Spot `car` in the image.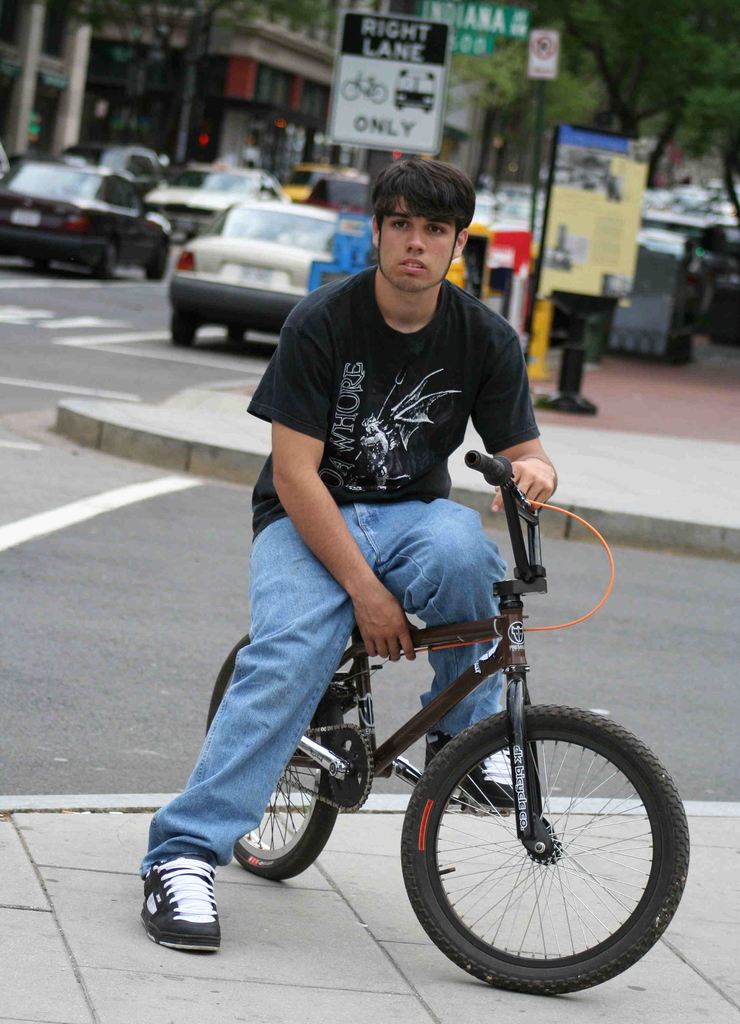
`car` found at left=0, top=141, right=173, bottom=274.
